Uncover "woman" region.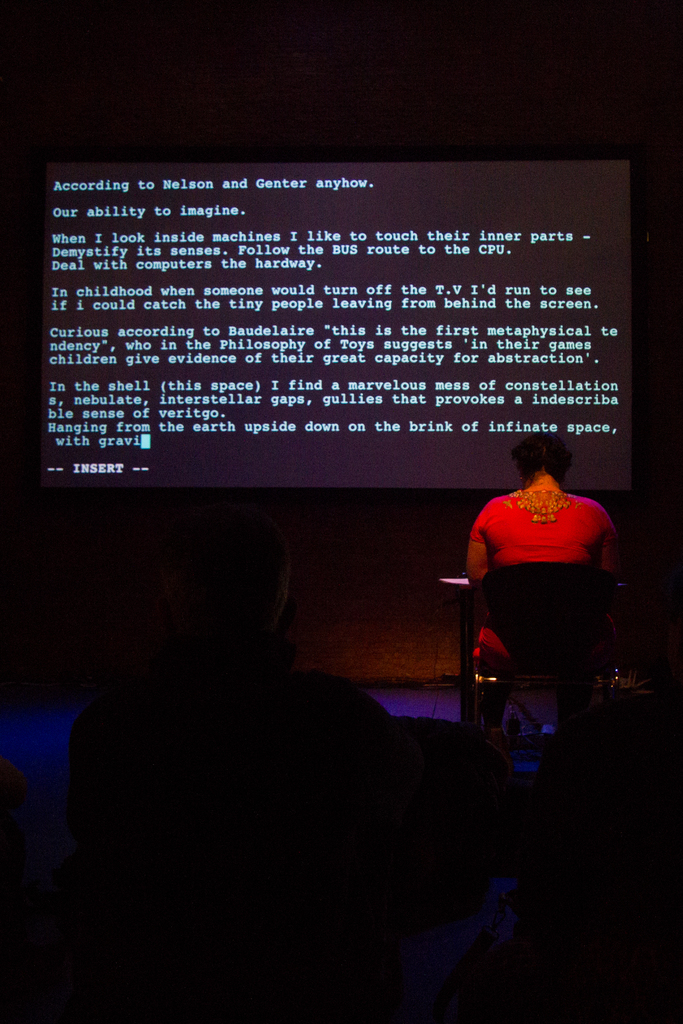
Uncovered: 462/431/622/732.
